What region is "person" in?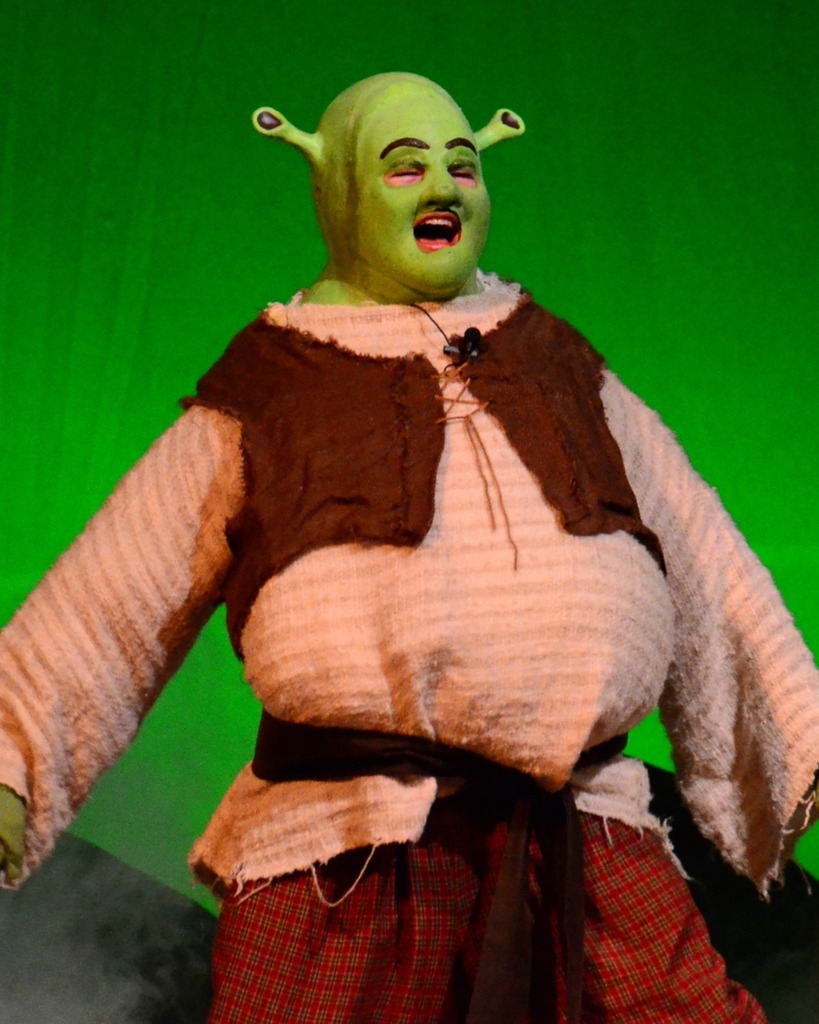
0,75,818,1023.
